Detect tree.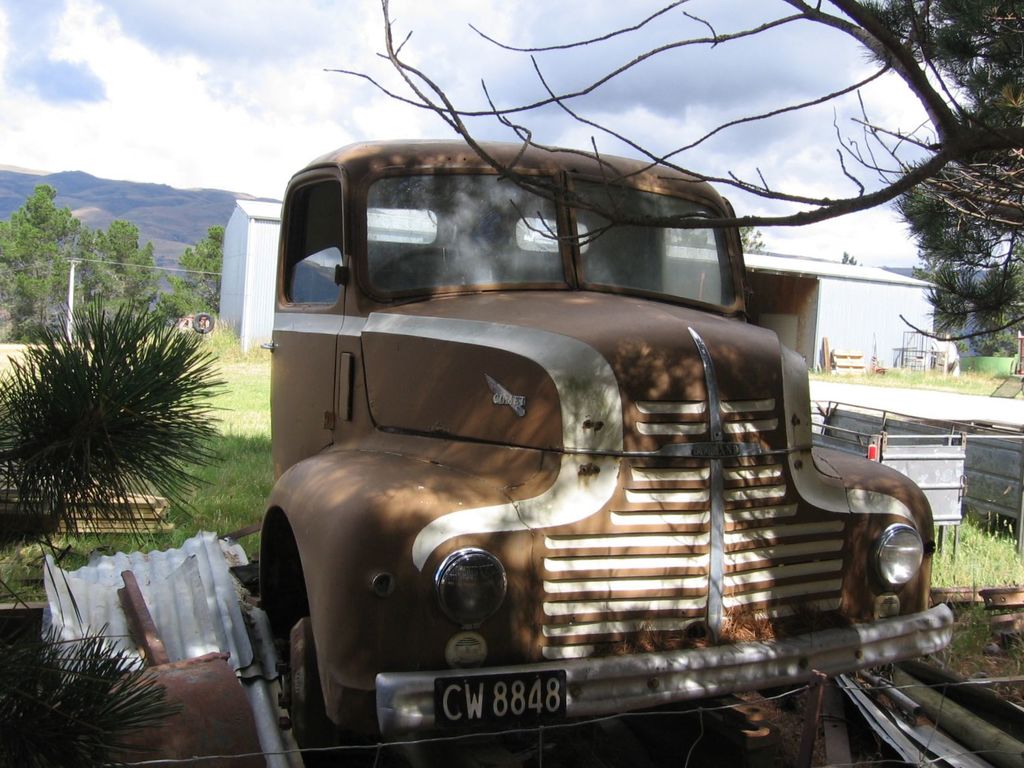
Detected at BBox(970, 325, 1019, 358).
